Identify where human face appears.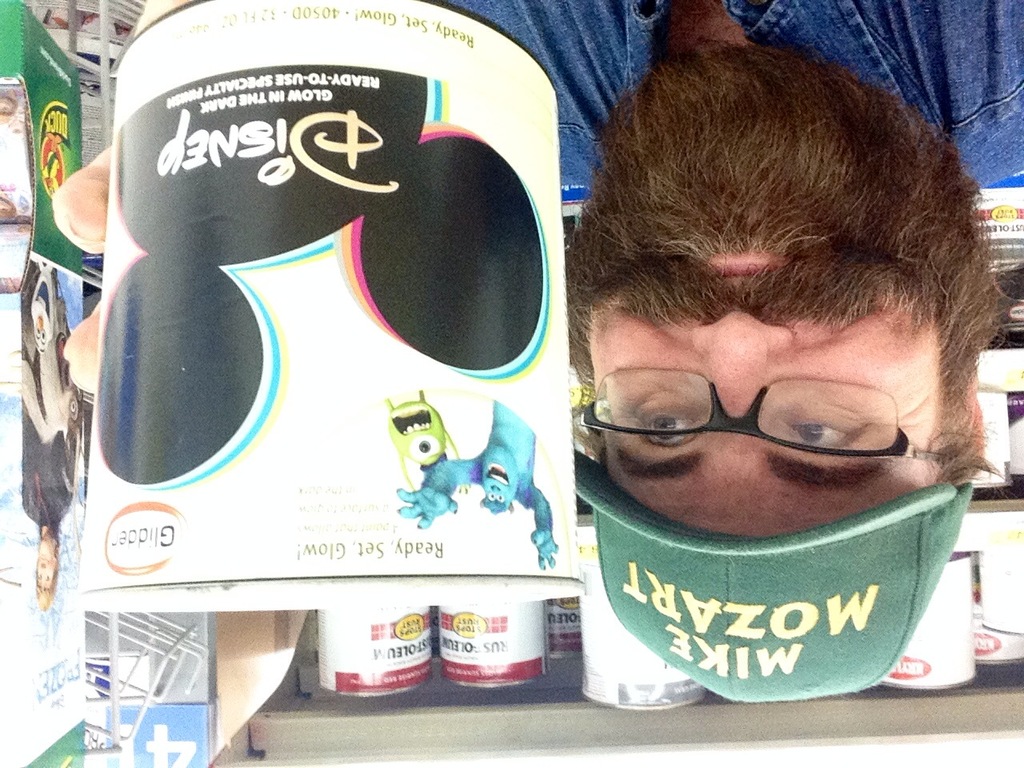
Appears at [35, 542, 55, 586].
